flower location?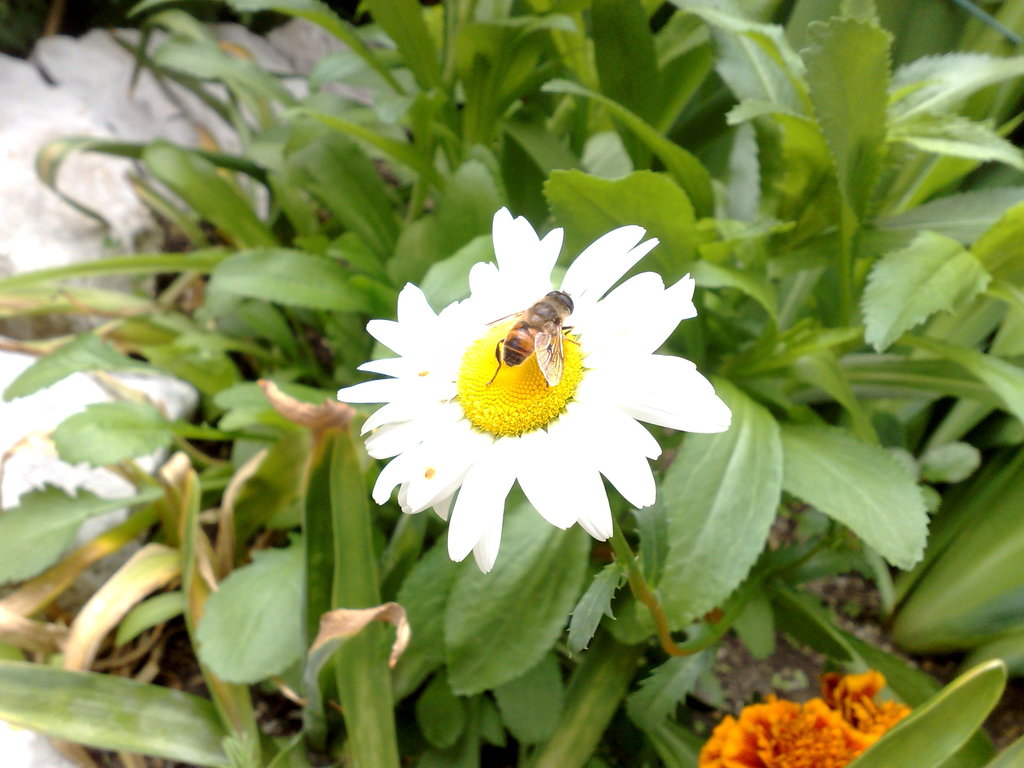
rect(348, 211, 692, 579)
